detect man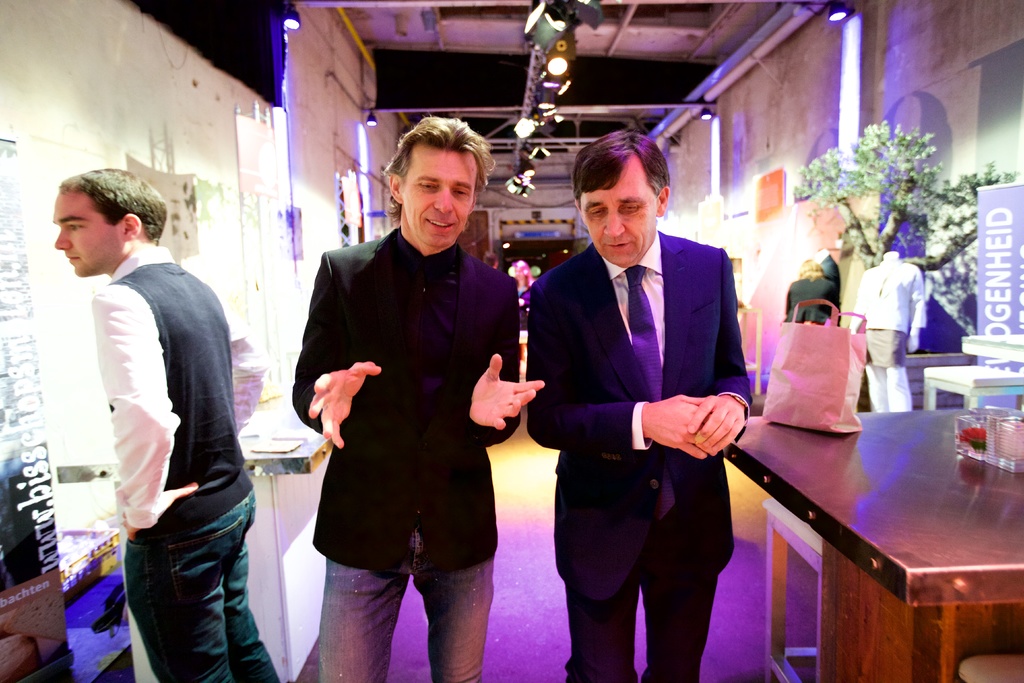
crop(525, 132, 750, 682)
